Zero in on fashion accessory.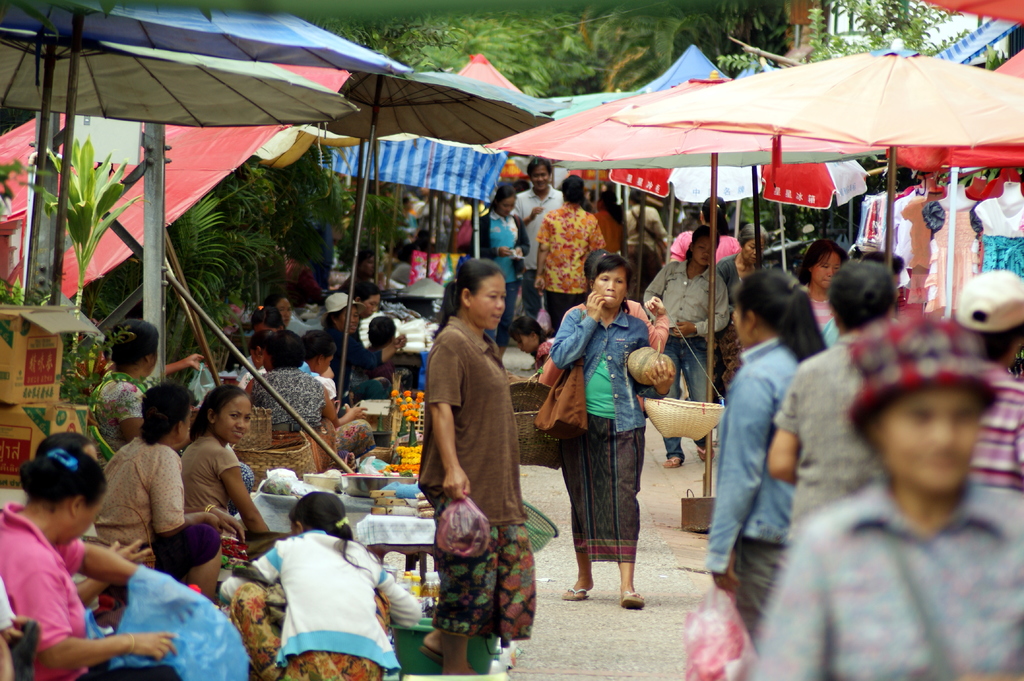
Zeroed in: (x1=954, y1=271, x2=1023, y2=334).
